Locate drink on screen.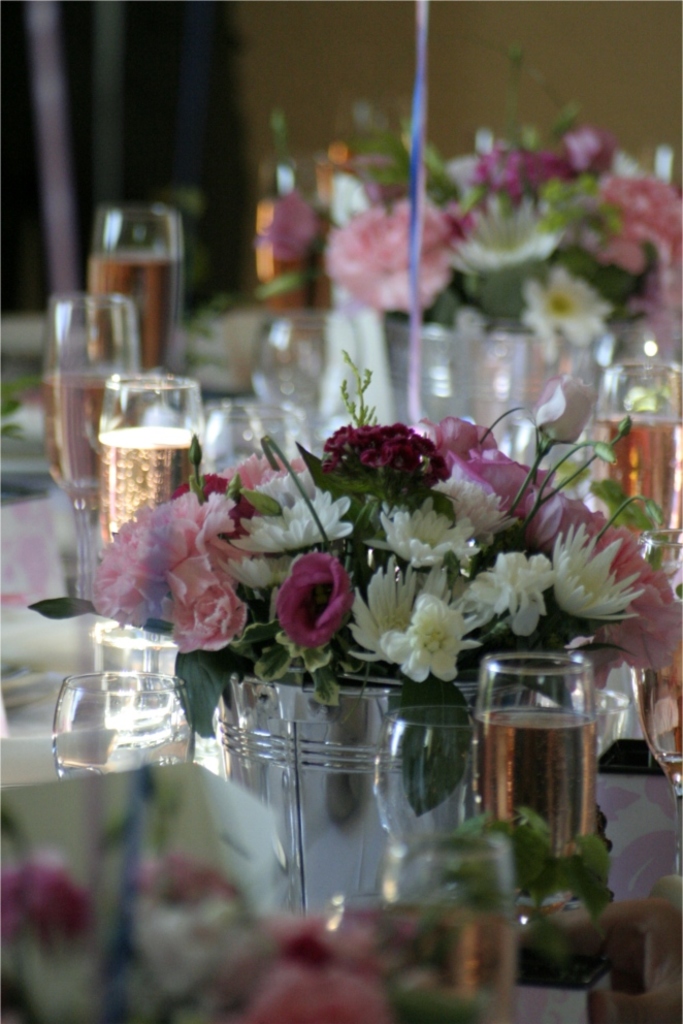
On screen at crop(48, 371, 118, 486).
